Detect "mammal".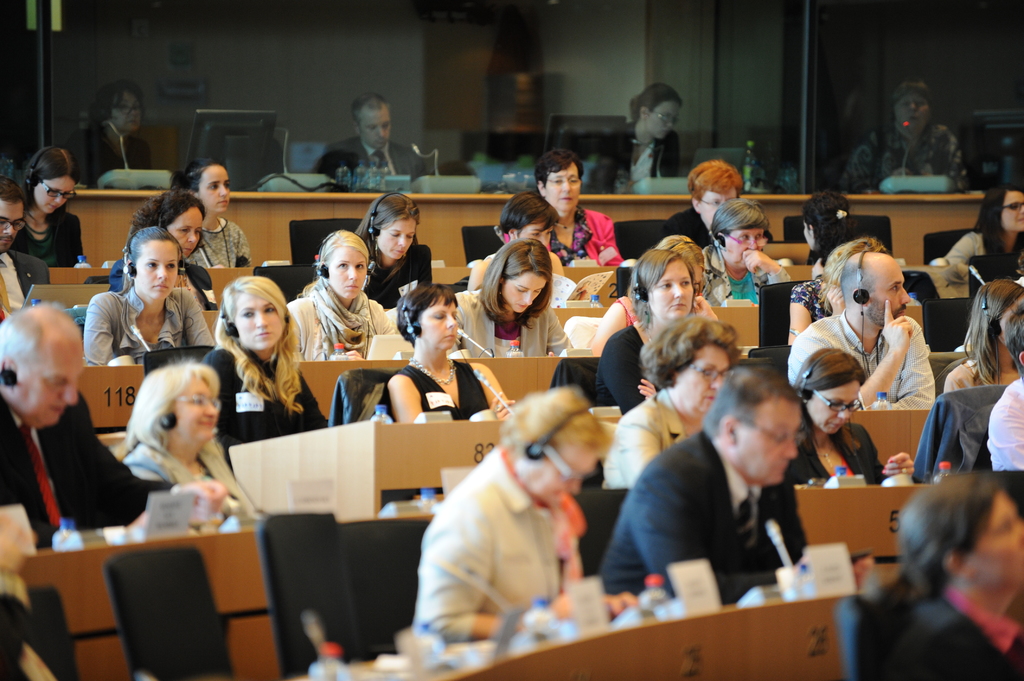
Detected at [856, 466, 1023, 680].
